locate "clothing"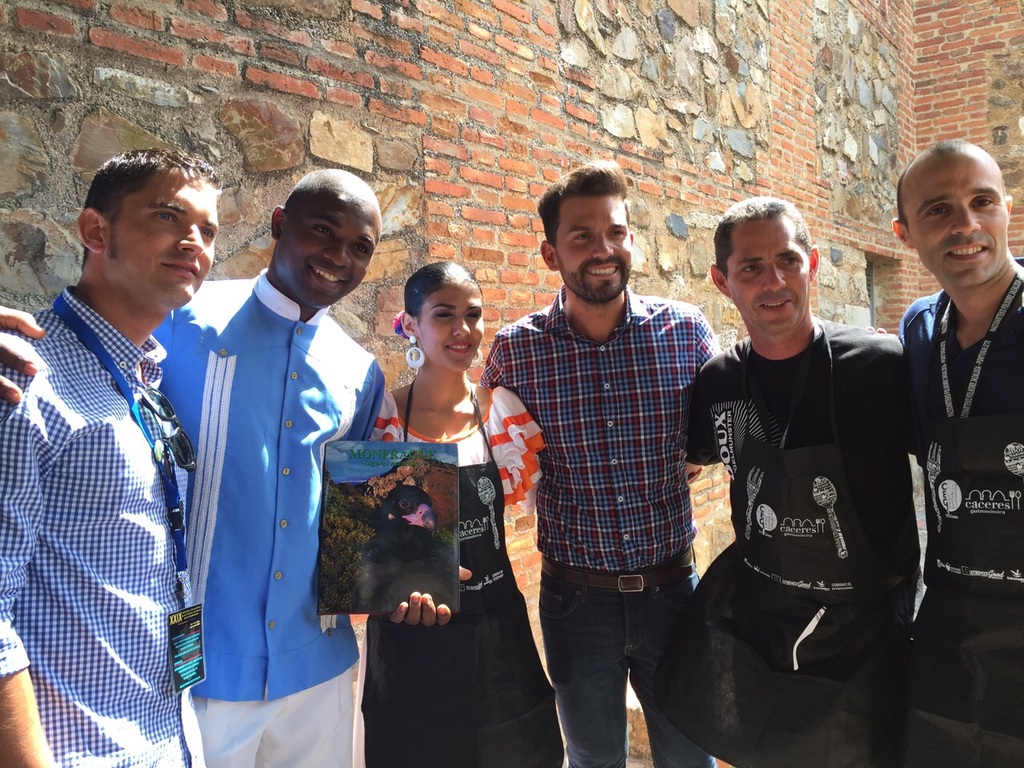
(x1=906, y1=254, x2=1023, y2=767)
